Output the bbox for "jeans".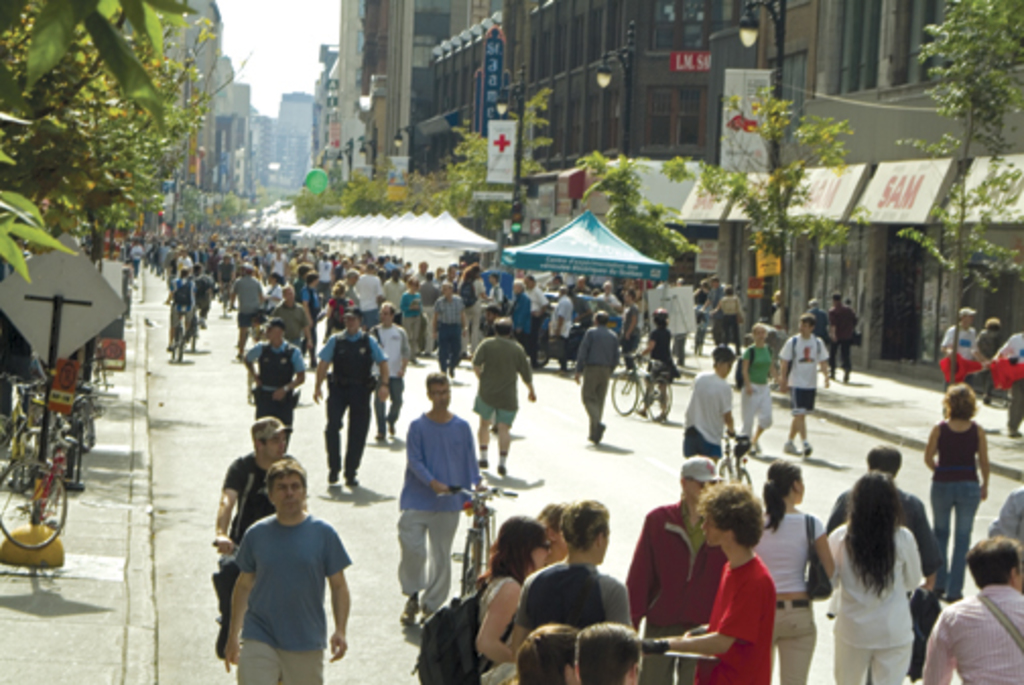
926, 480, 985, 602.
